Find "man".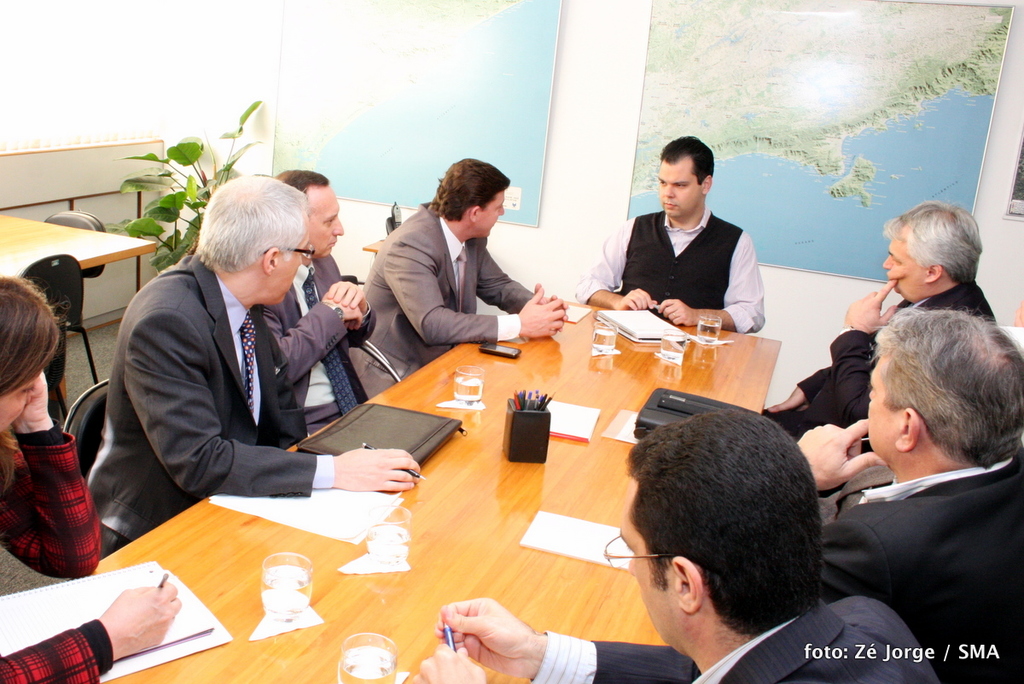
403 406 937 683.
